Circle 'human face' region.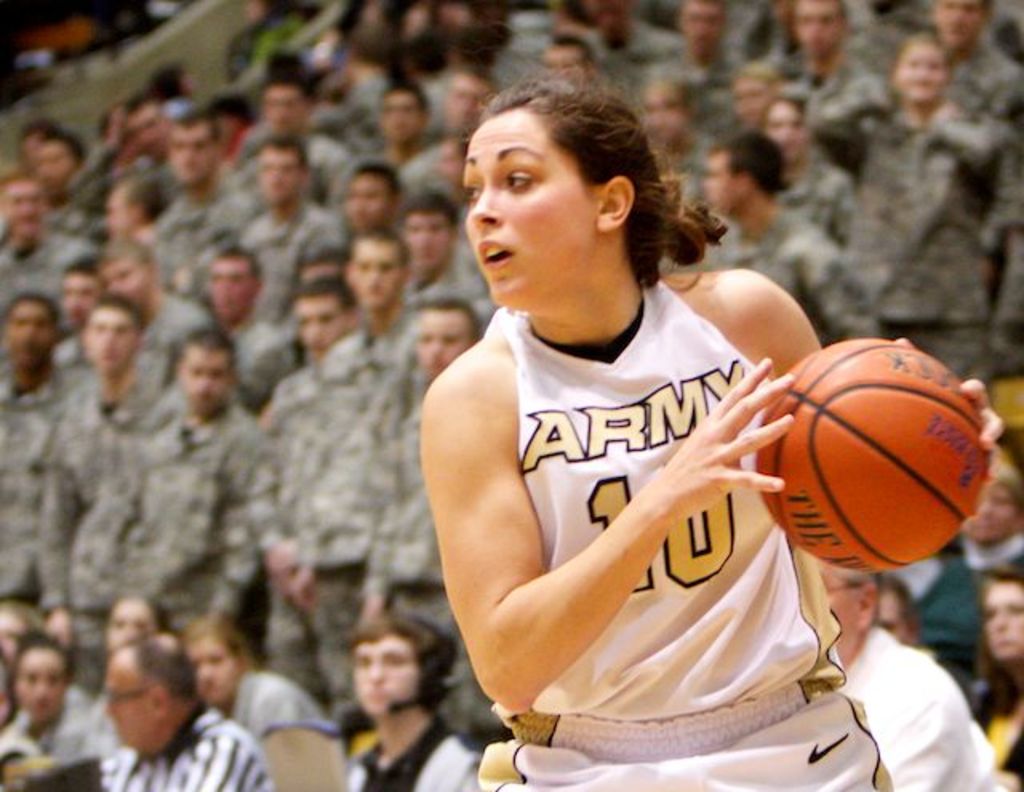
Region: box=[899, 46, 946, 98].
